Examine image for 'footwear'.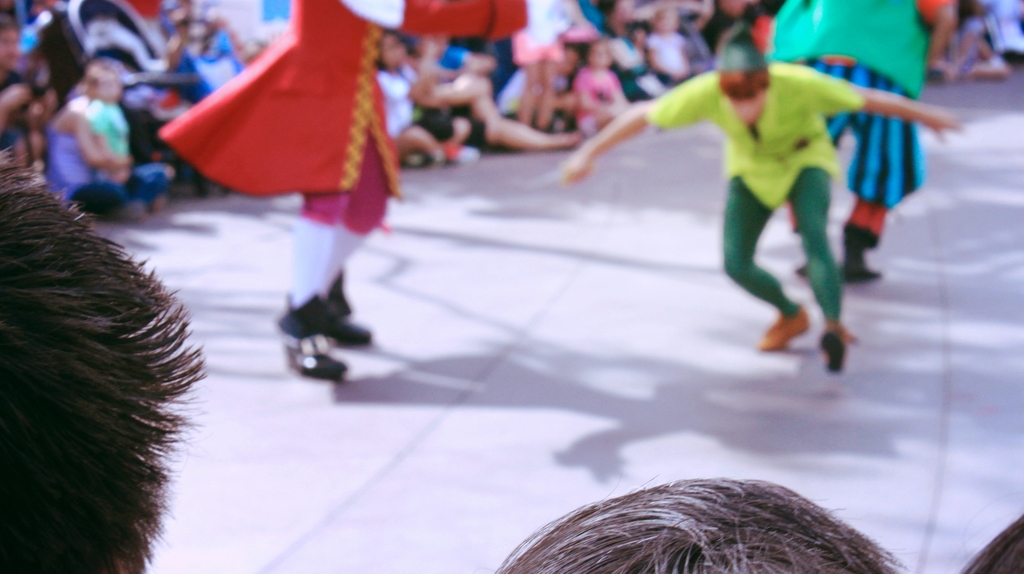
Examination result: Rect(755, 307, 812, 351).
